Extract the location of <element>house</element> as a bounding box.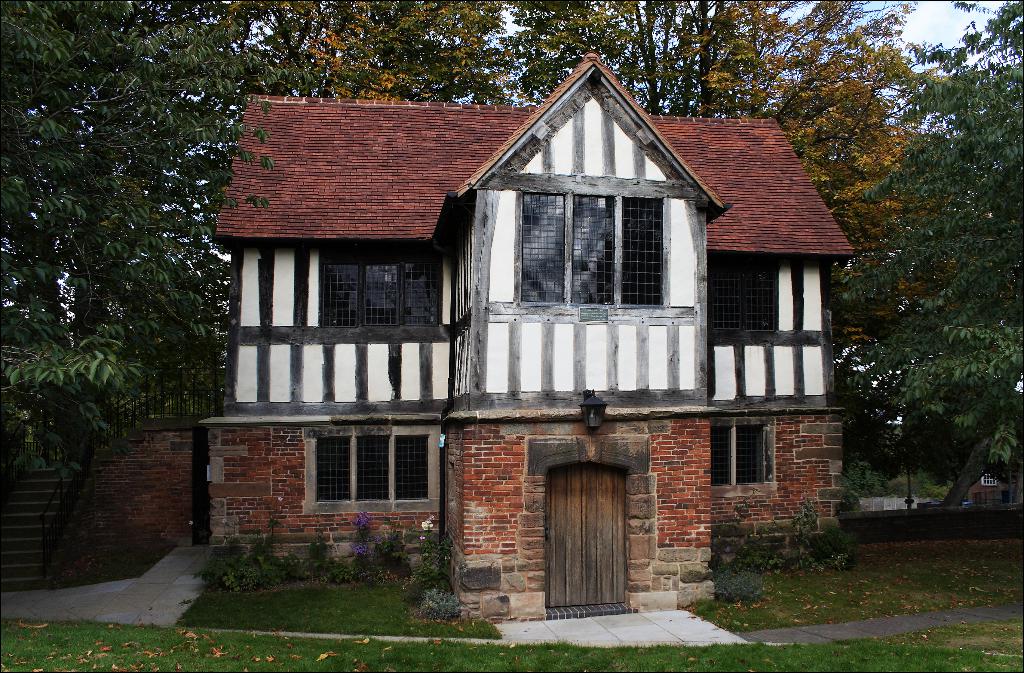
198 31 862 618.
